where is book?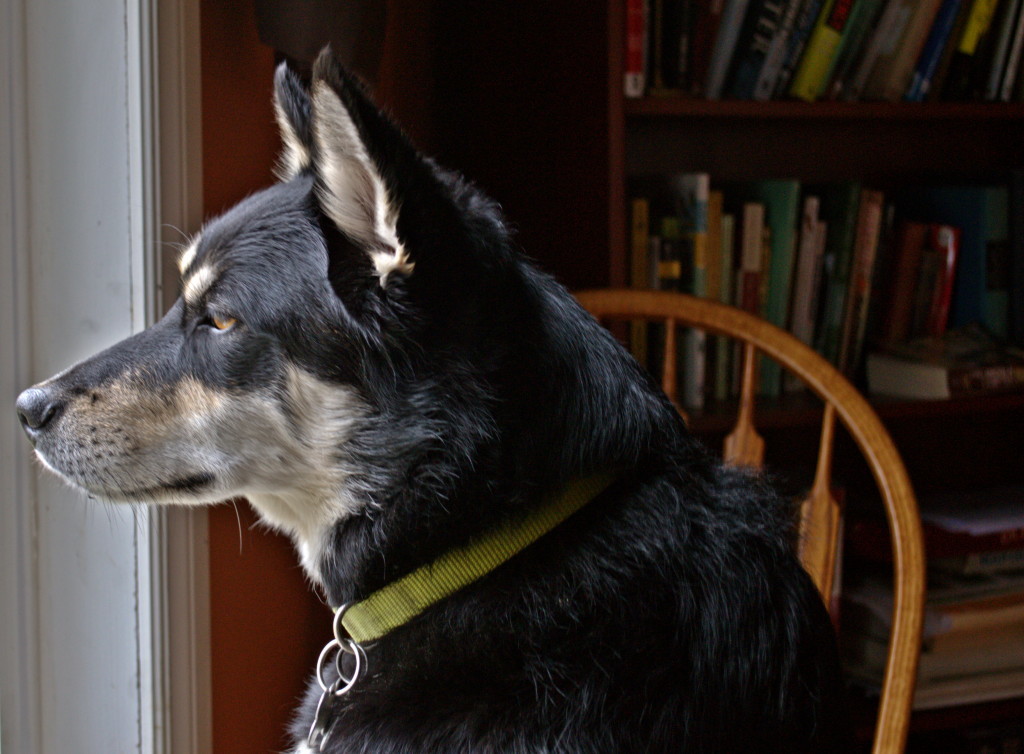
[x1=662, y1=261, x2=686, y2=410].
